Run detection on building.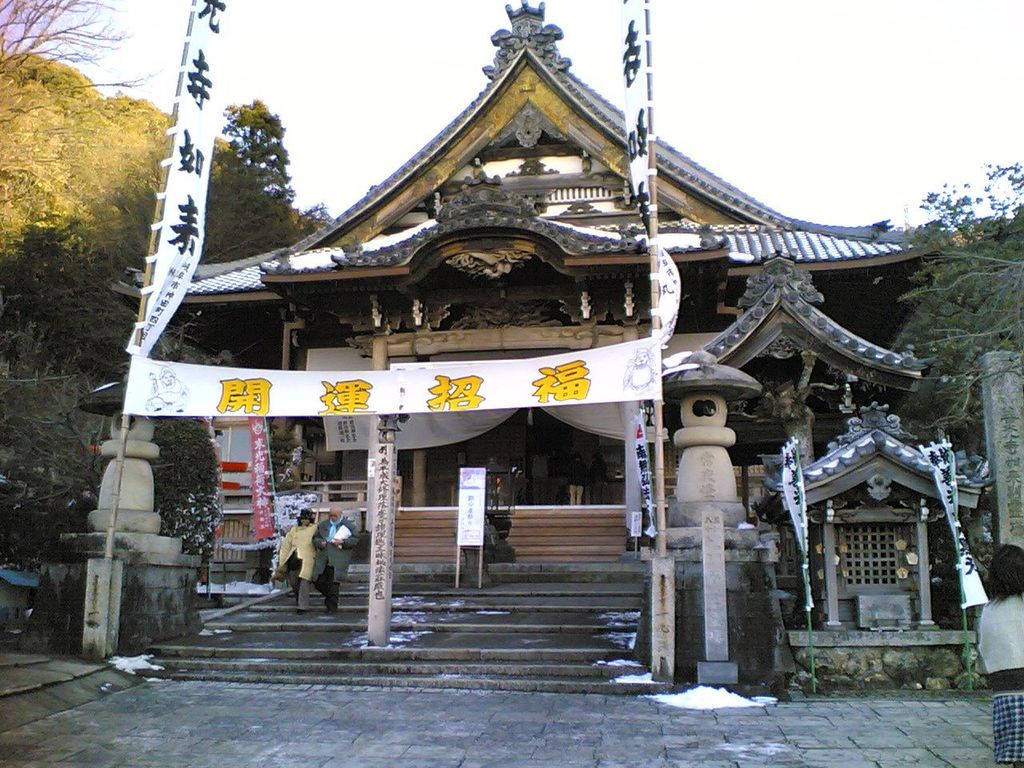
Result: <box>60,0,1023,704</box>.
